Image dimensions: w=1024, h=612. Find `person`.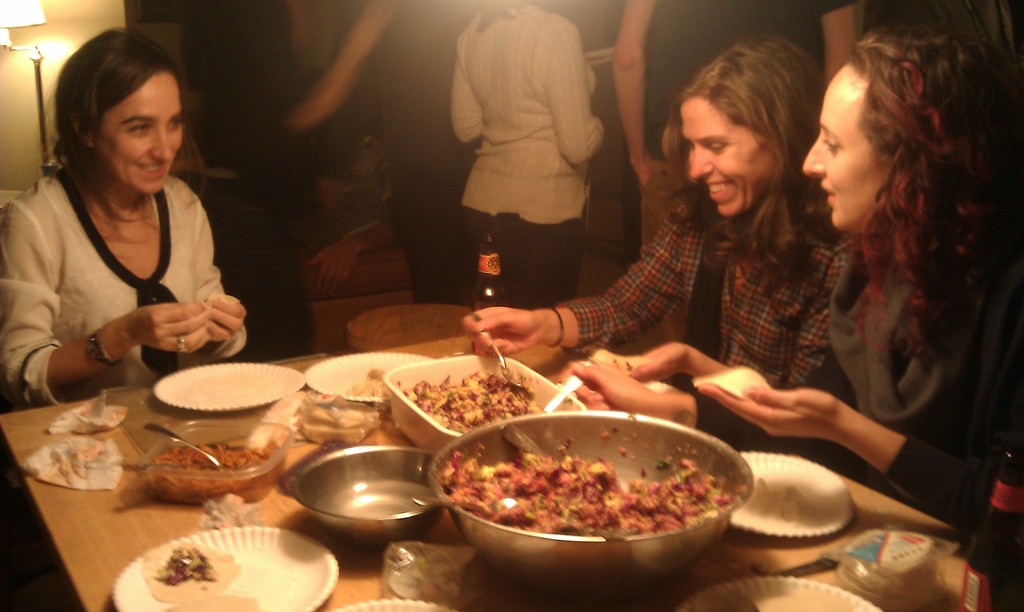
(15,47,241,431).
